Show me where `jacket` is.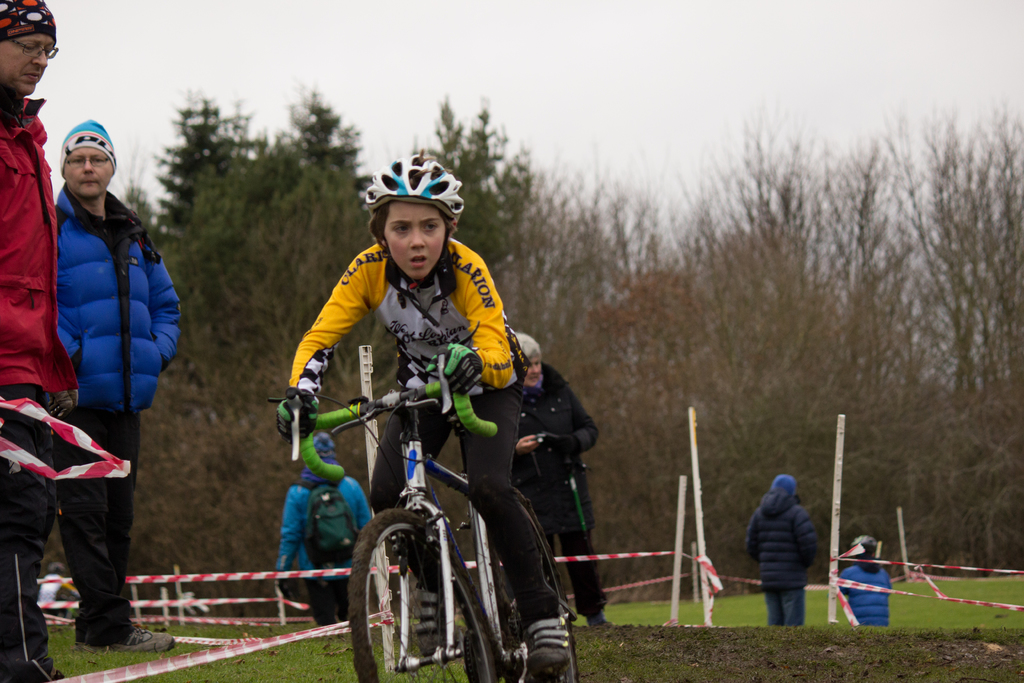
`jacket` is at <region>511, 362, 601, 536</region>.
